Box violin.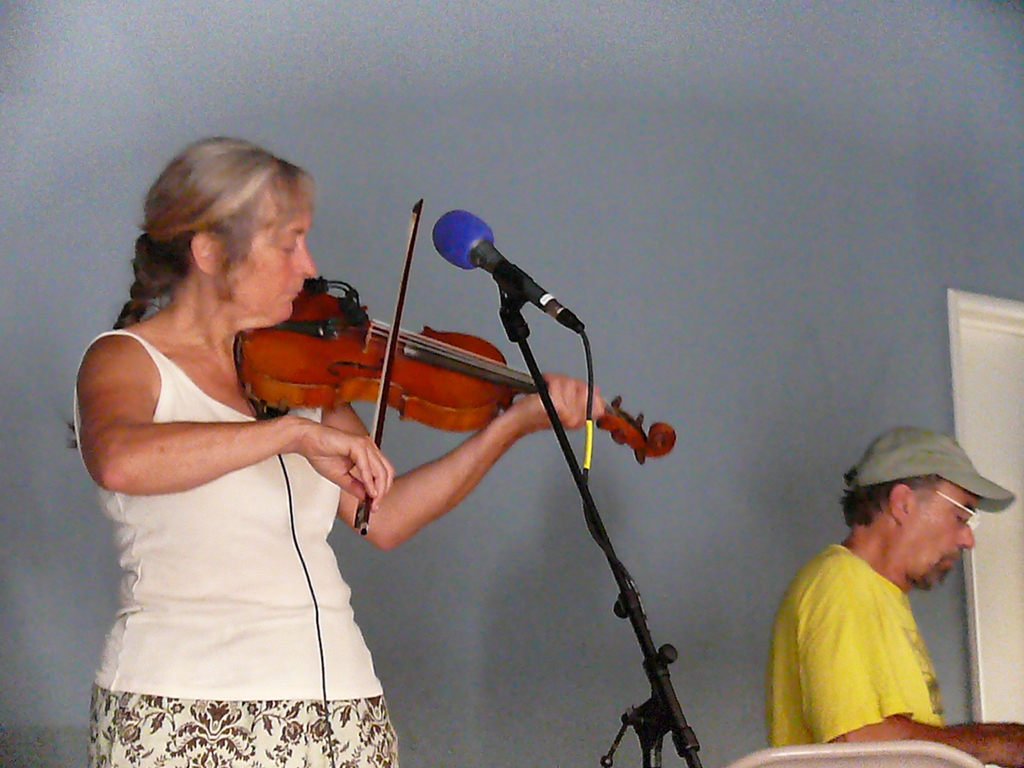
221/196/679/543.
